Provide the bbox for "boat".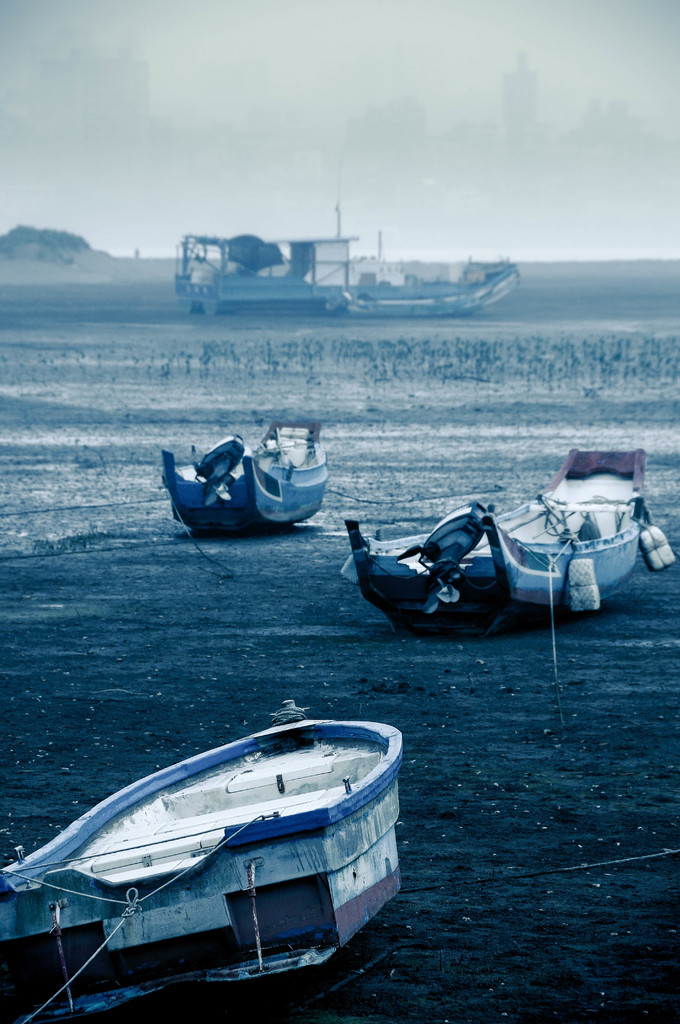
0,695,402,1023.
